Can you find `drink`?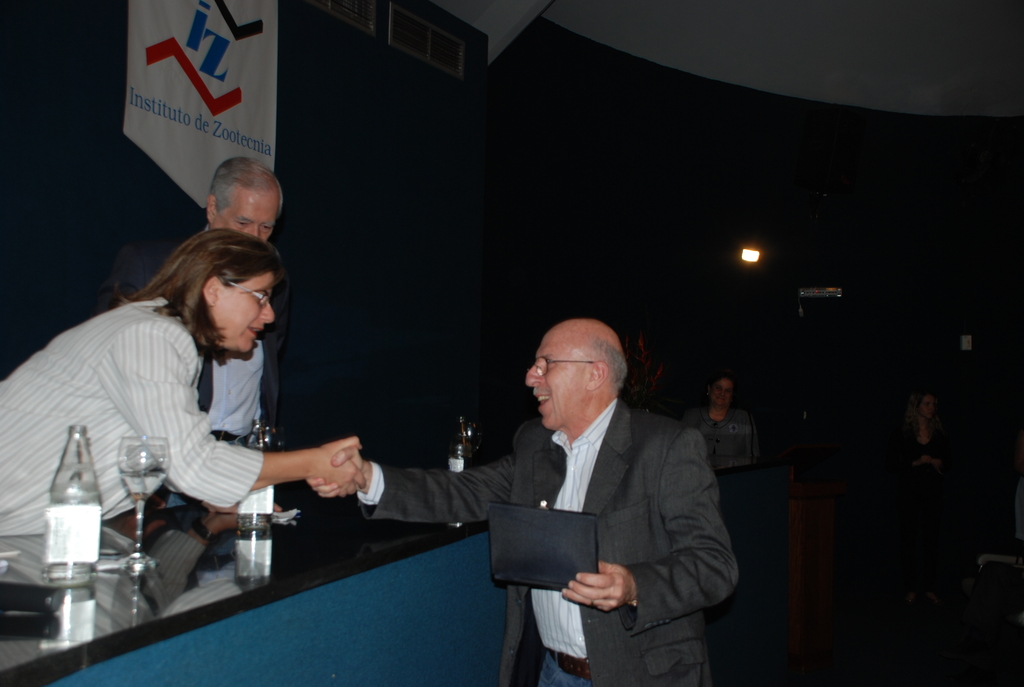
Yes, bounding box: bbox(119, 468, 159, 496).
